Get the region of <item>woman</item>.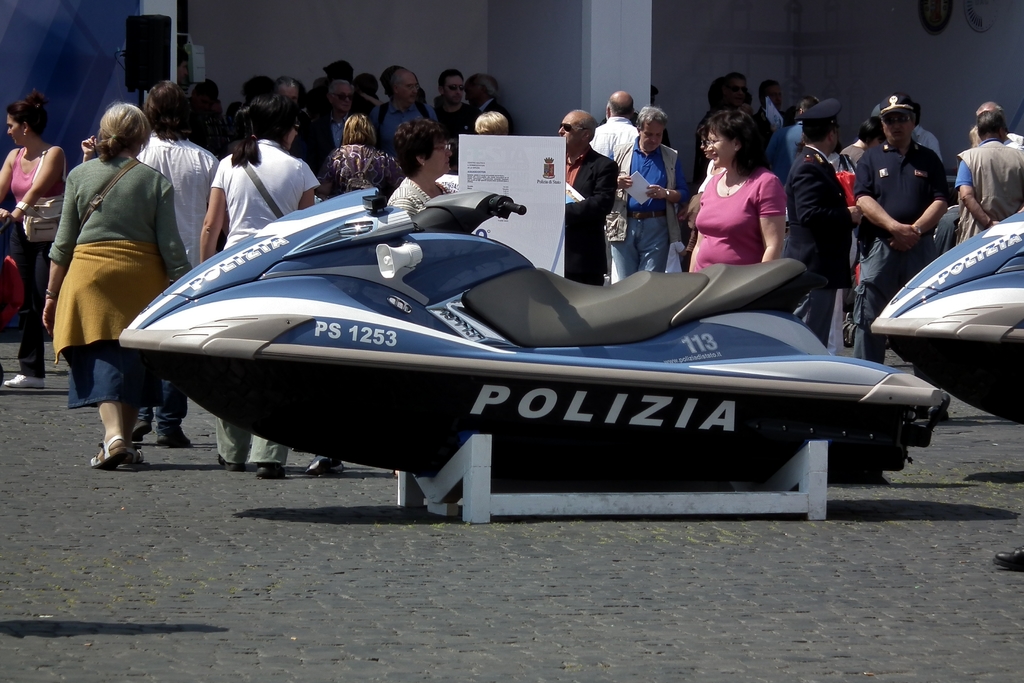
bbox=[309, 107, 404, 220].
